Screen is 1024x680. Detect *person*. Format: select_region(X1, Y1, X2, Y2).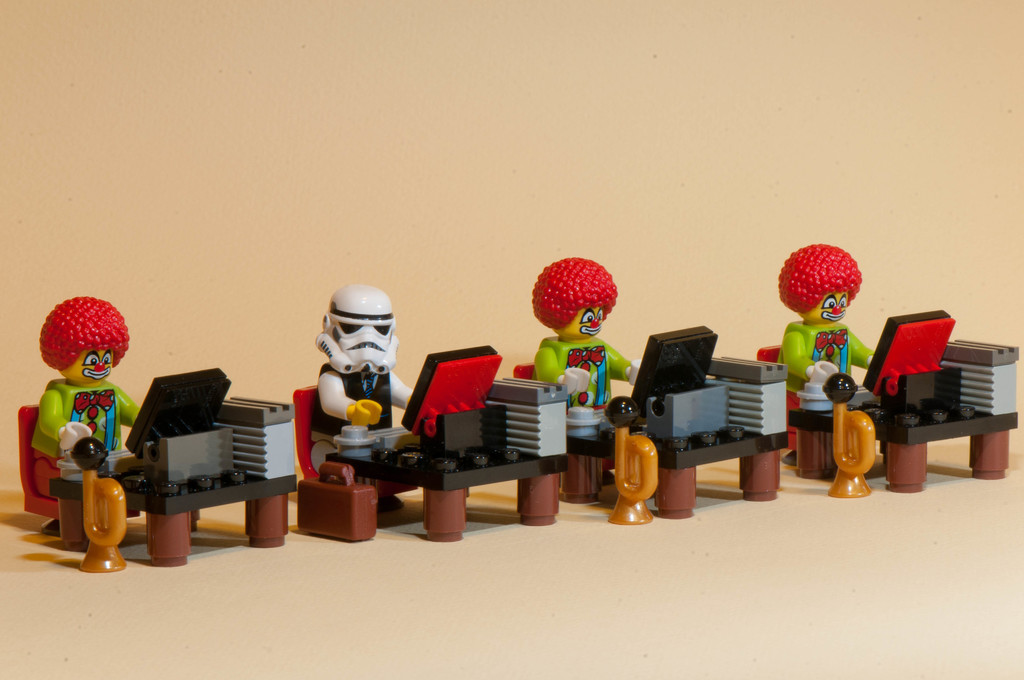
select_region(771, 241, 875, 469).
